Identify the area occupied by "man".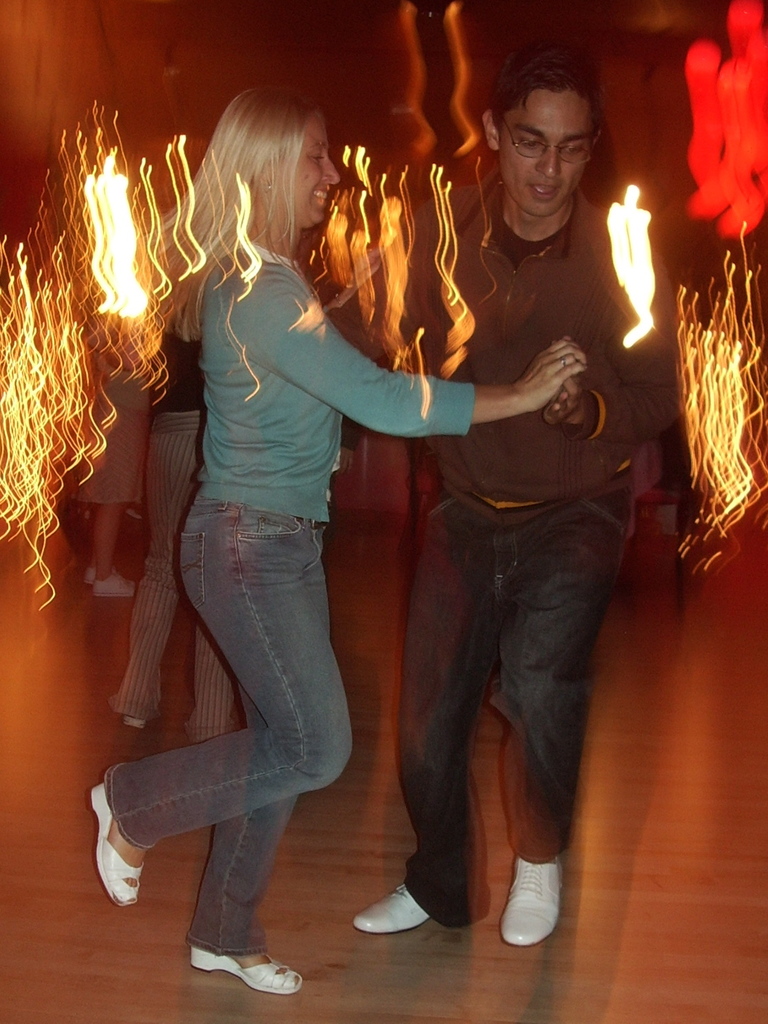
Area: <box>383,42,661,881</box>.
